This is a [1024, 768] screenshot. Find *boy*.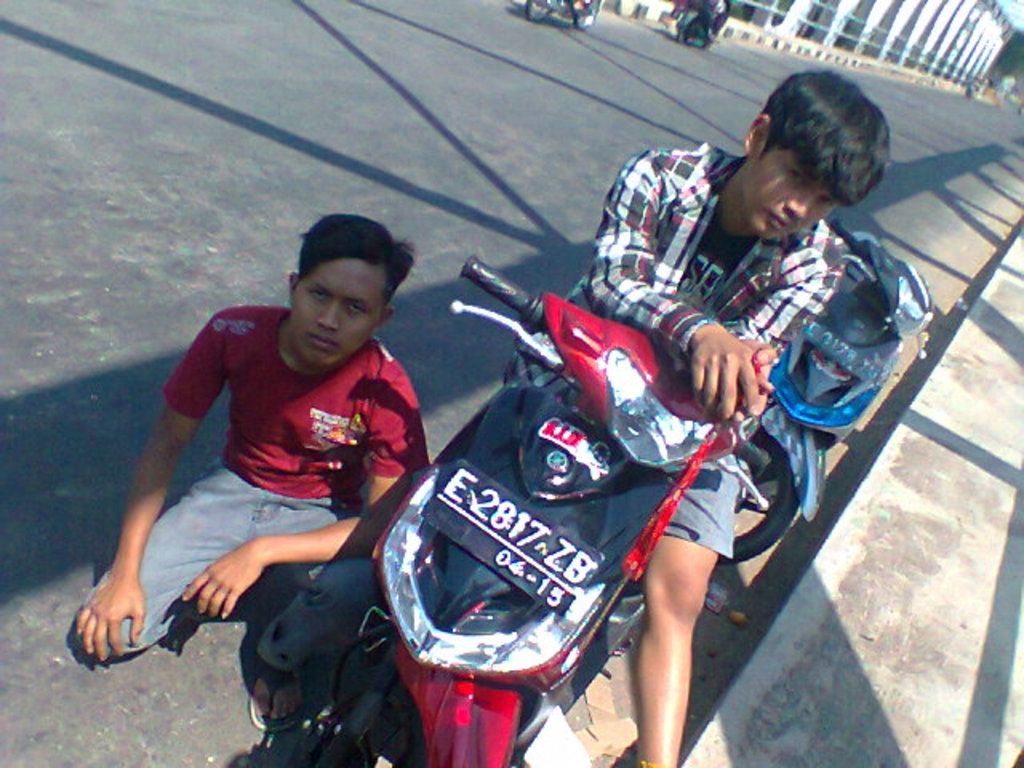
Bounding box: <region>77, 213, 438, 733</region>.
